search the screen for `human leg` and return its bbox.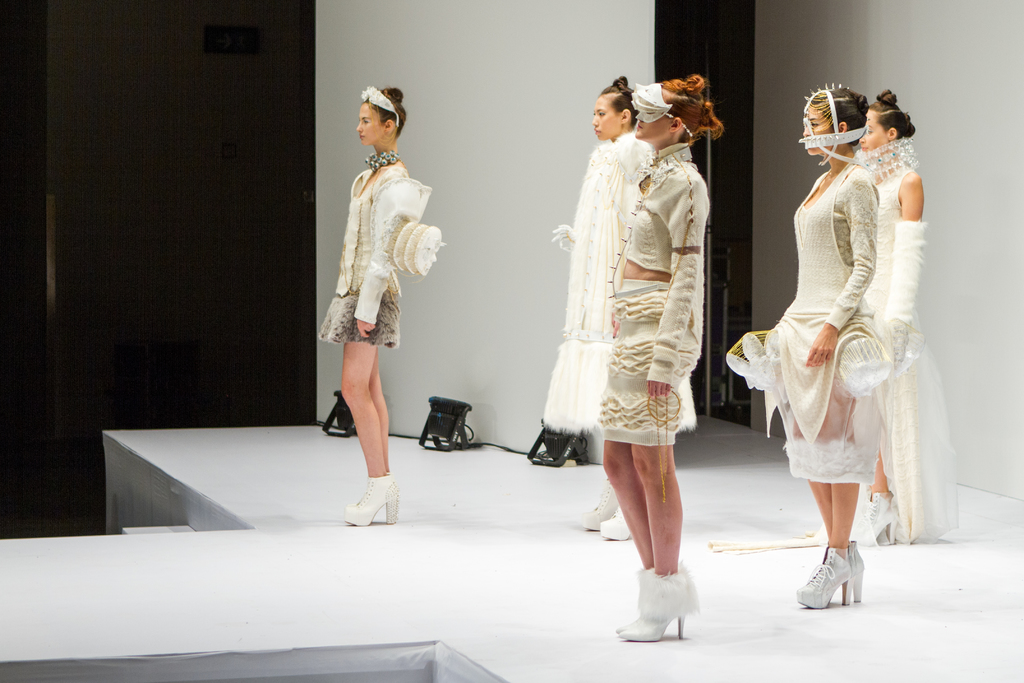
Found: (left=604, top=332, right=682, bottom=643).
